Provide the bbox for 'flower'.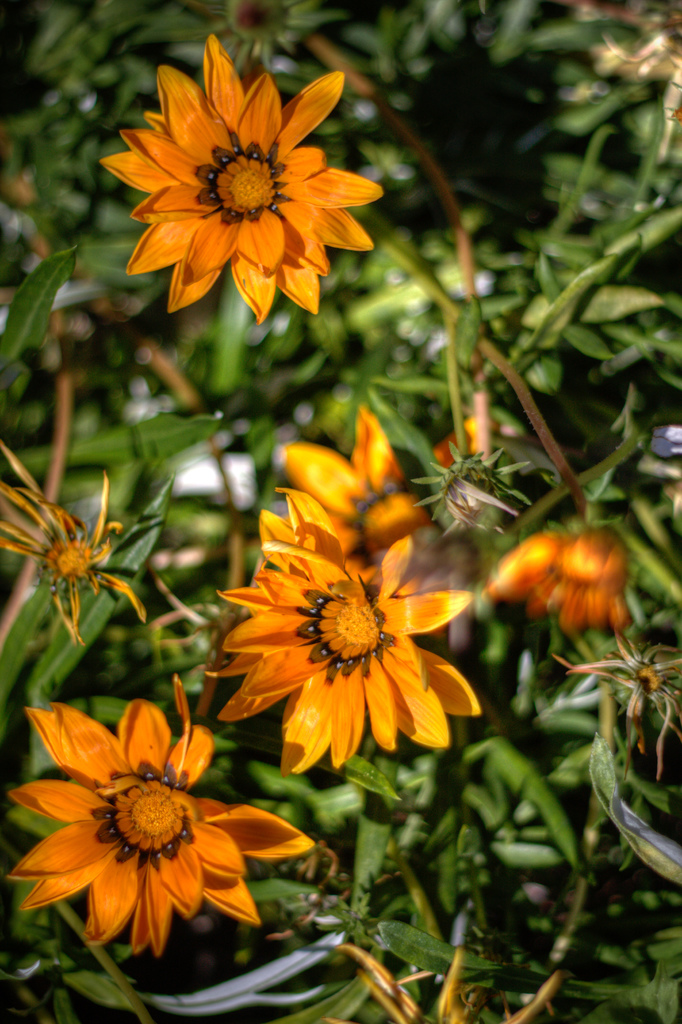
detection(8, 704, 314, 956).
